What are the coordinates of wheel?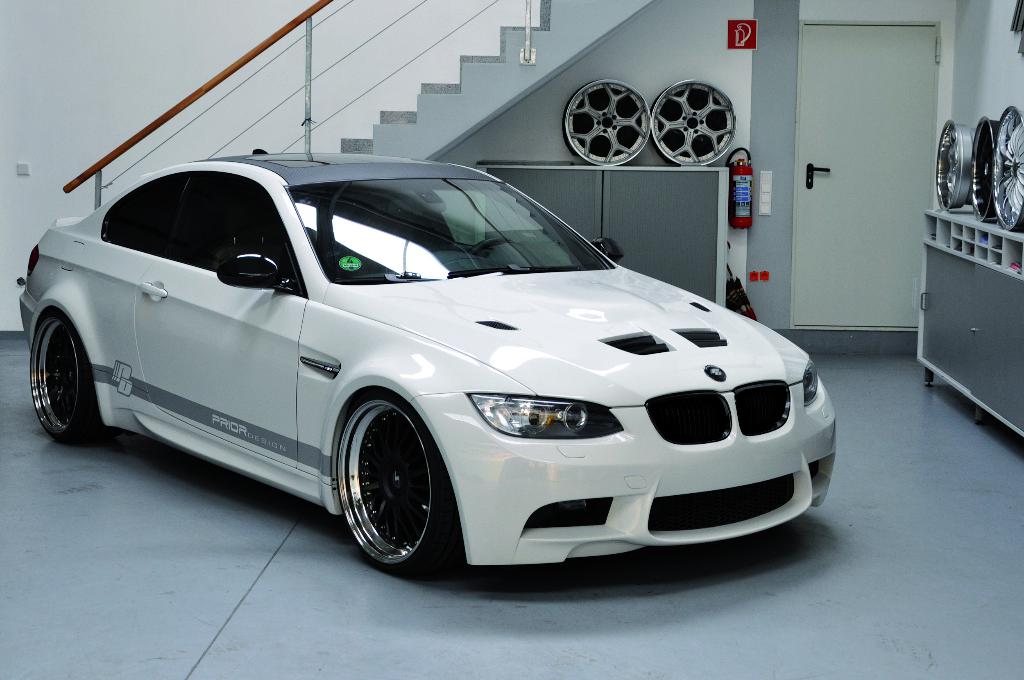
rect(566, 77, 651, 165).
